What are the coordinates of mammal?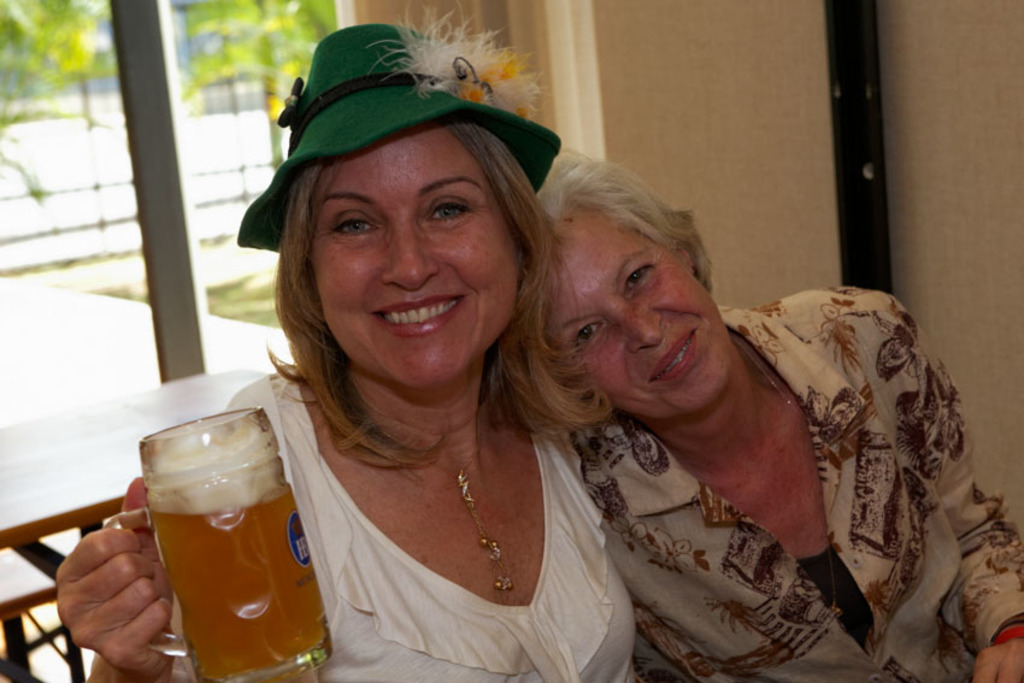
(left=488, top=148, right=982, bottom=667).
